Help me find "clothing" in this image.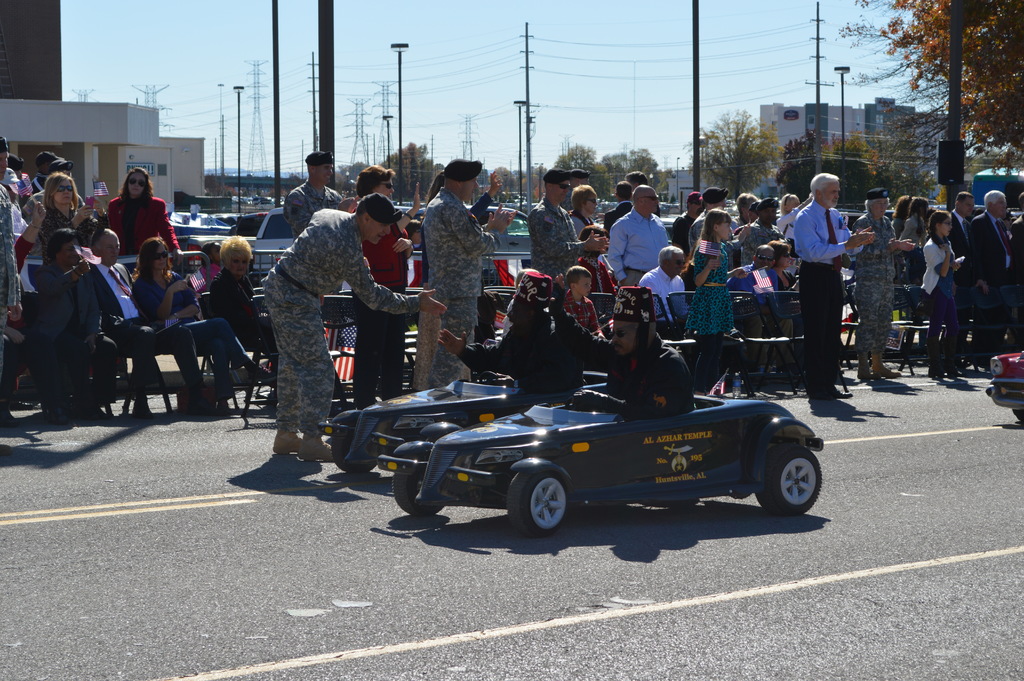
Found it: locate(0, 161, 19, 204).
